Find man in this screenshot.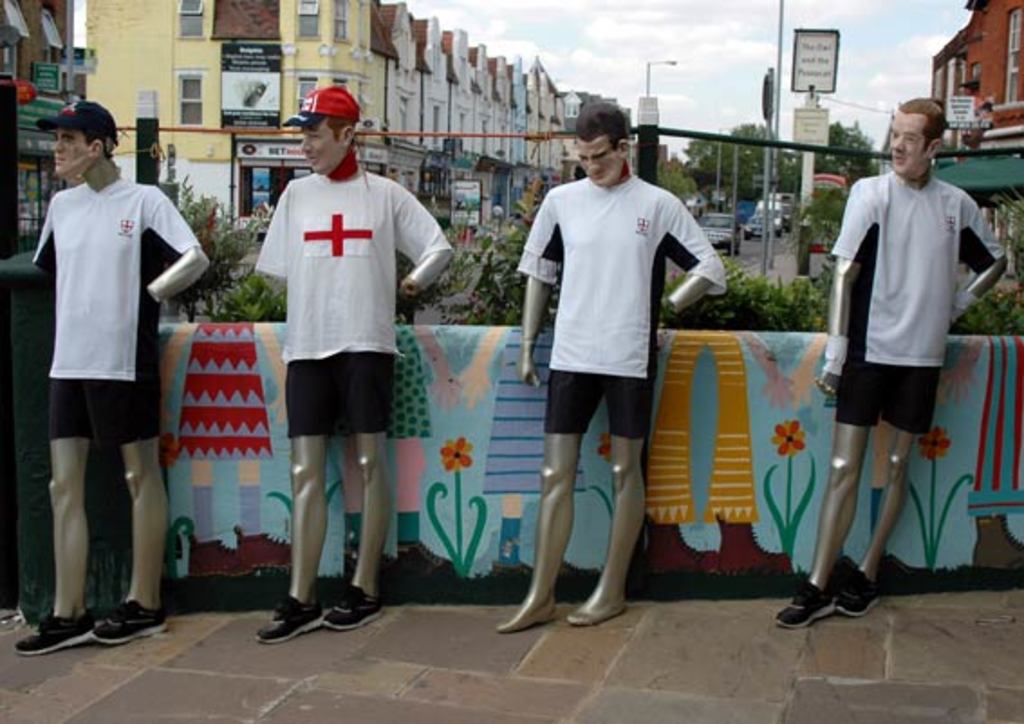
The bounding box for man is [x1=7, y1=101, x2=211, y2=654].
